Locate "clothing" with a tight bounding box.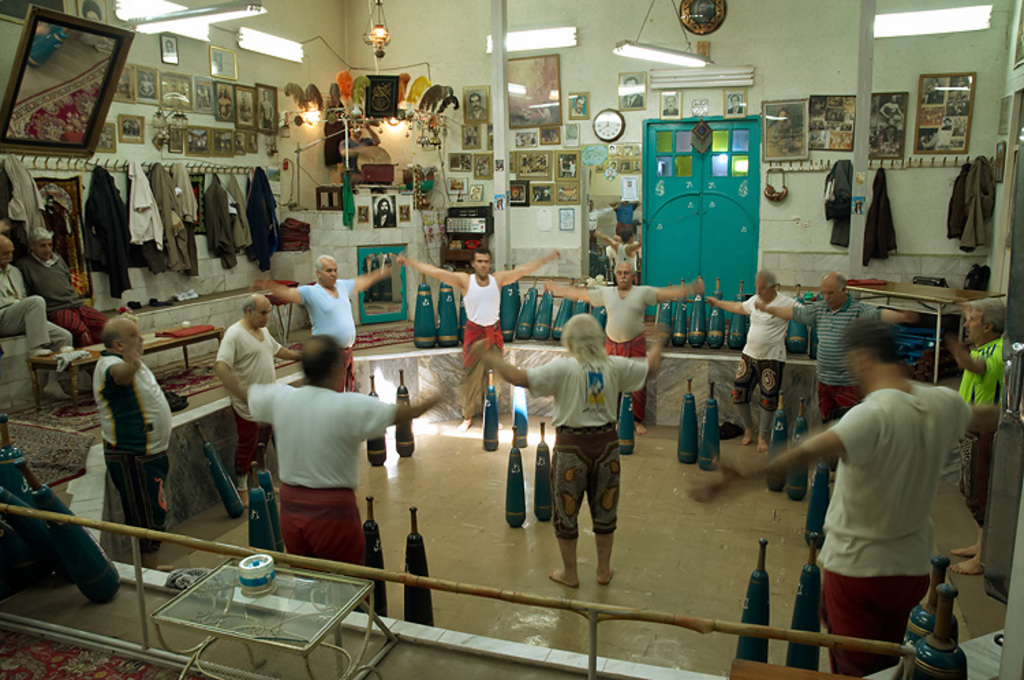
left=83, top=345, right=173, bottom=556.
